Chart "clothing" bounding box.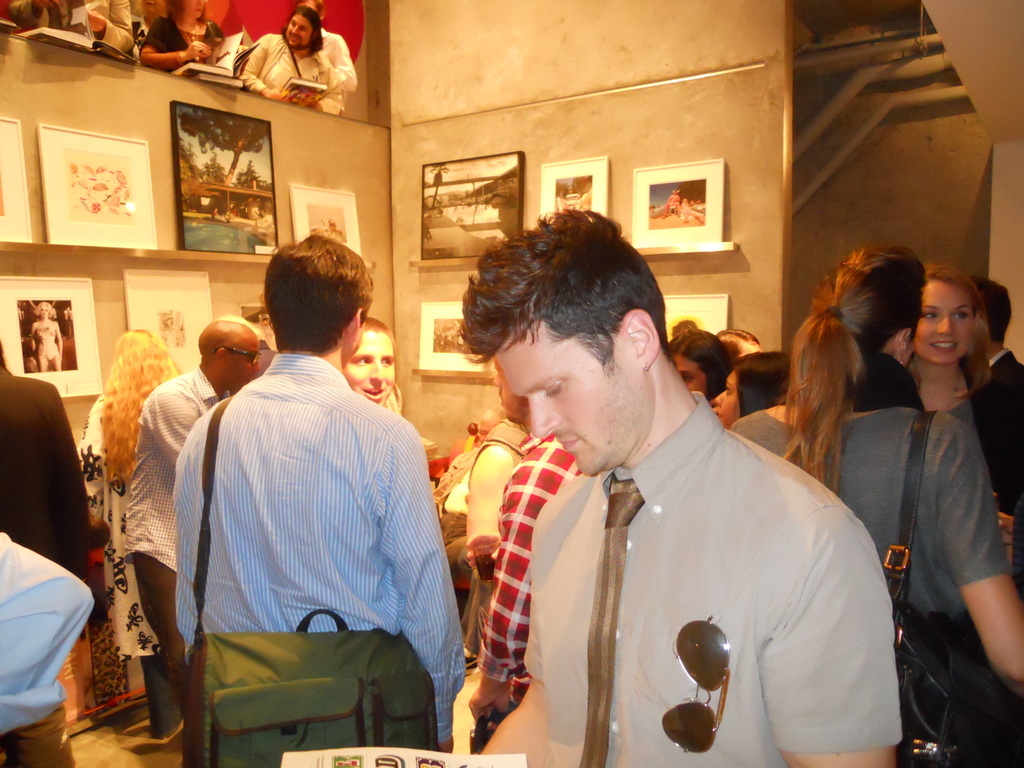
Charted: pyautogui.locateOnScreen(81, 426, 172, 678).
